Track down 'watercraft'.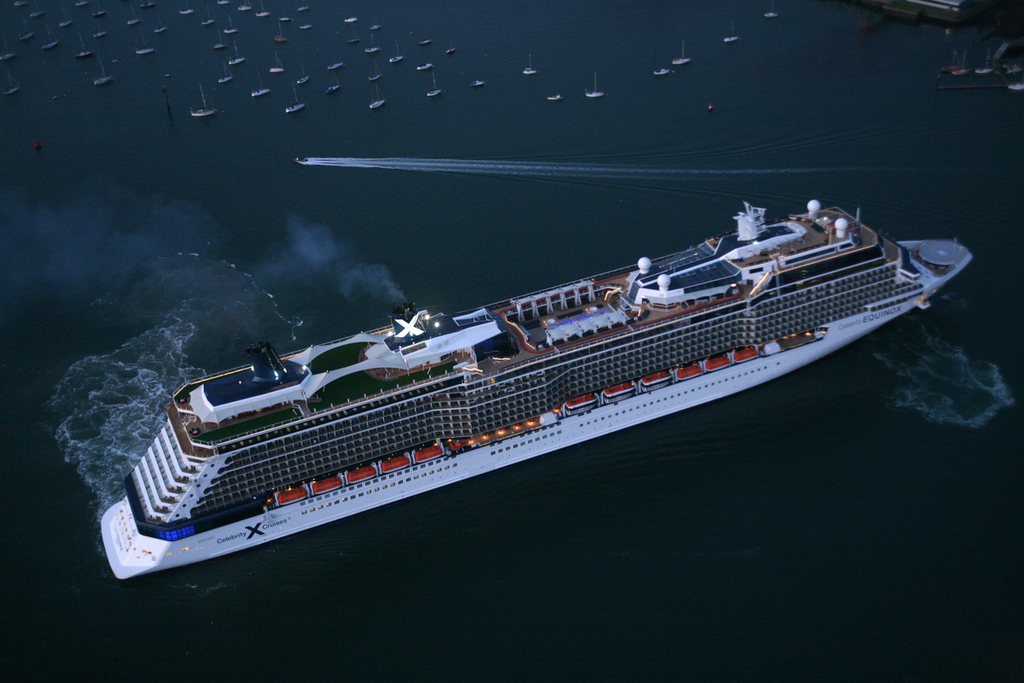
Tracked to bbox(125, 0, 138, 24).
